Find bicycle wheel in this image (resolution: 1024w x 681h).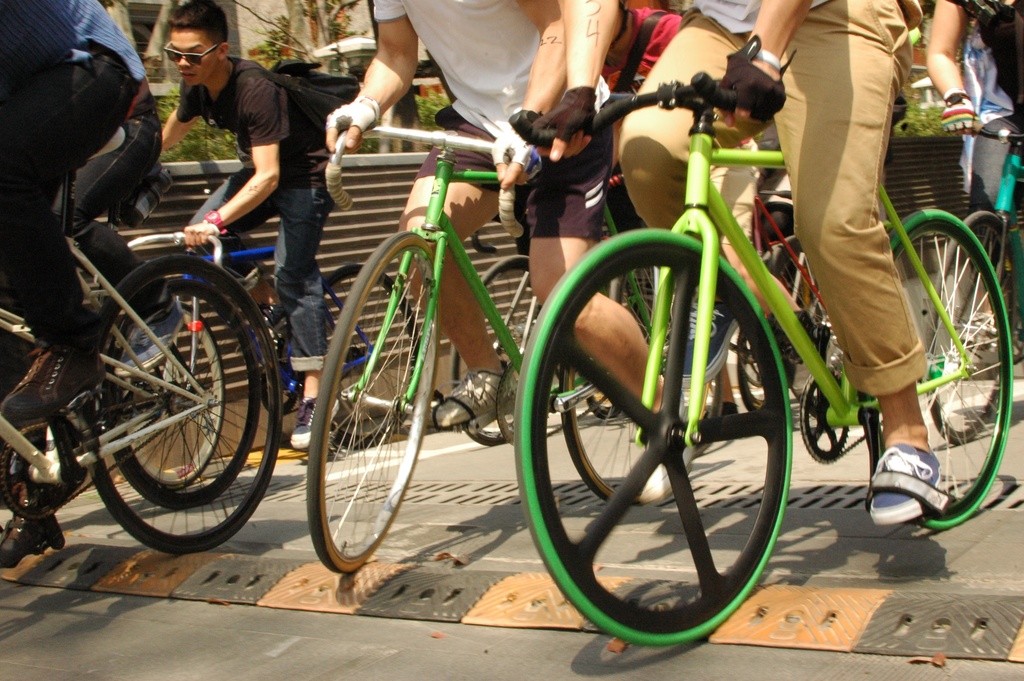
926/206/1017/448.
